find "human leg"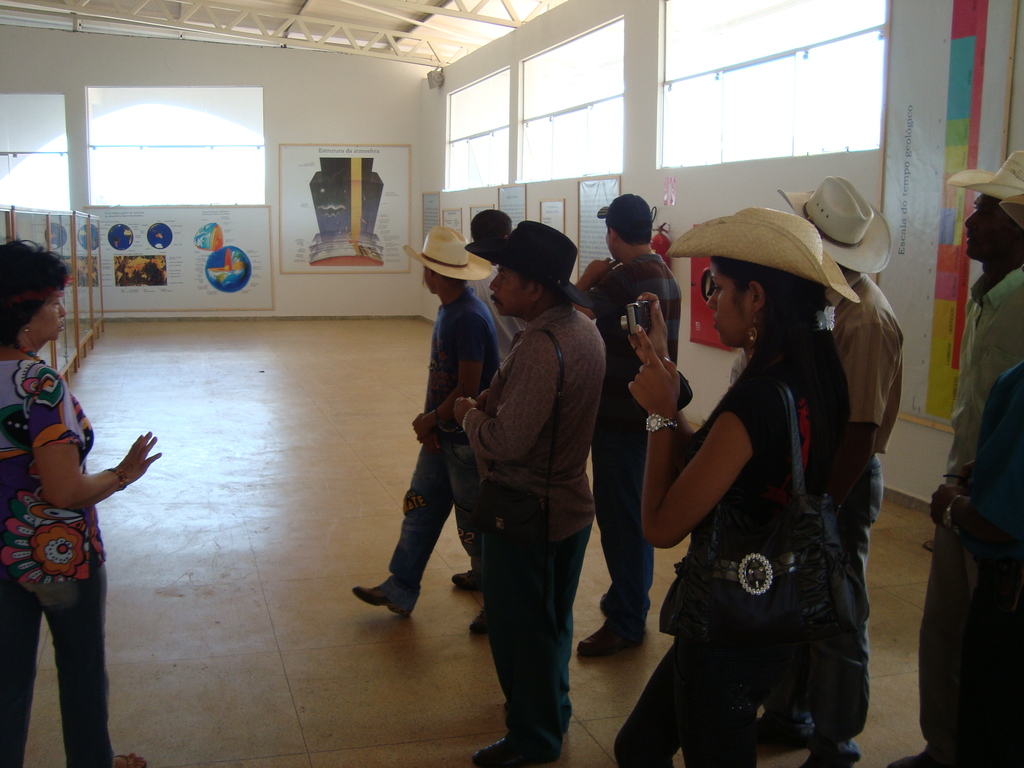
box(587, 457, 649, 655)
